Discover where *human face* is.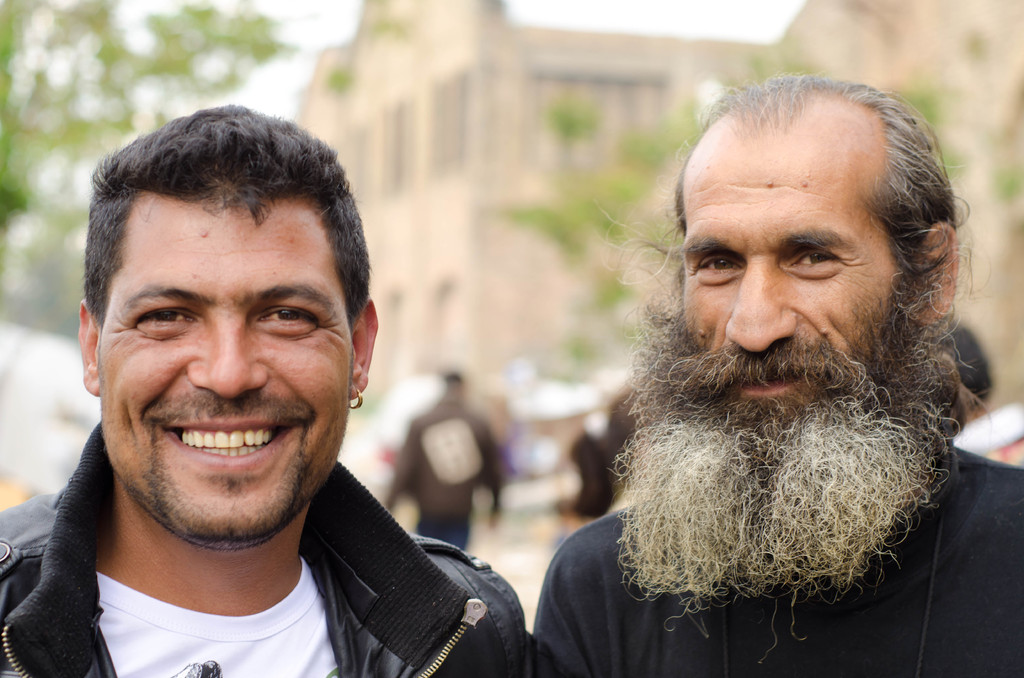
Discovered at 93/197/355/540.
